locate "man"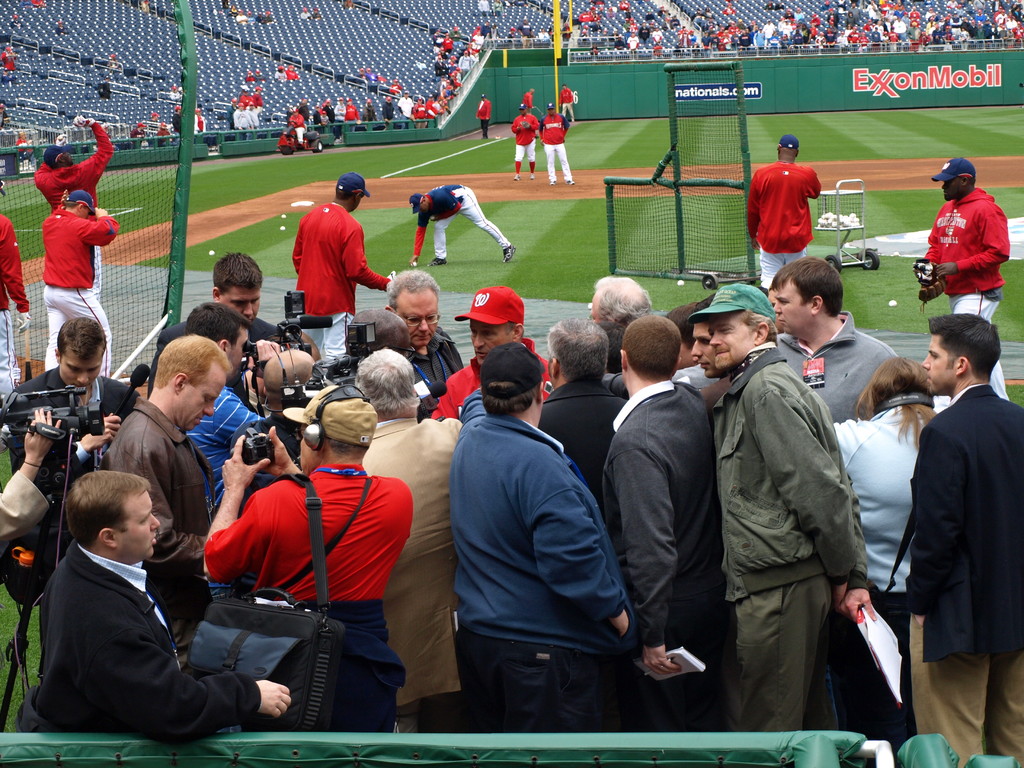
bbox(33, 114, 112, 295)
